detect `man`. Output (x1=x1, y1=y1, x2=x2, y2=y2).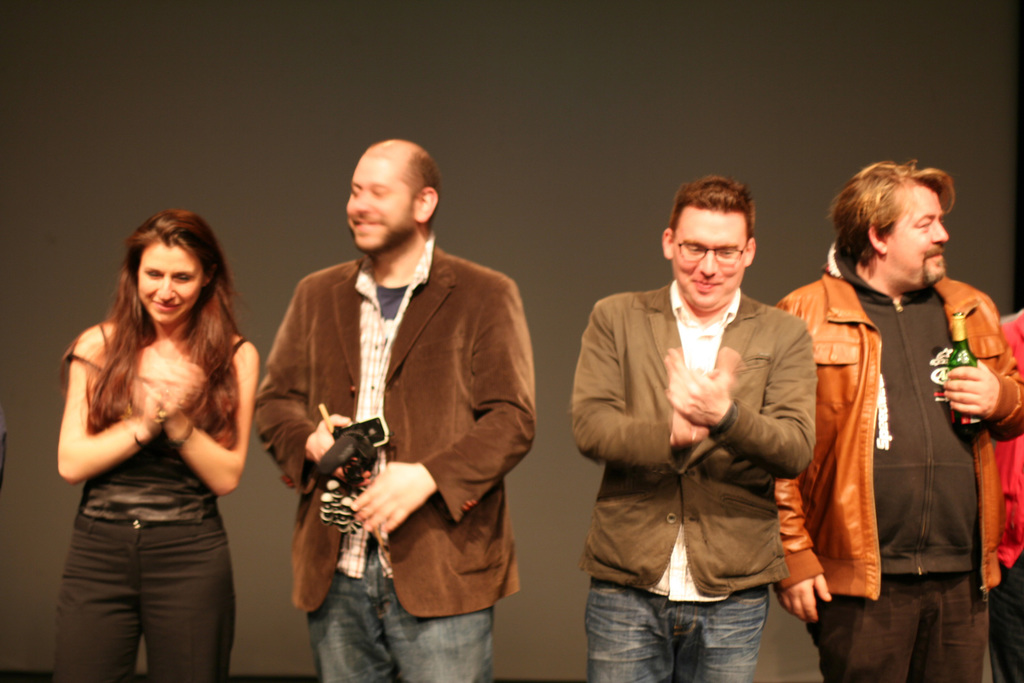
(x1=779, y1=153, x2=1023, y2=682).
